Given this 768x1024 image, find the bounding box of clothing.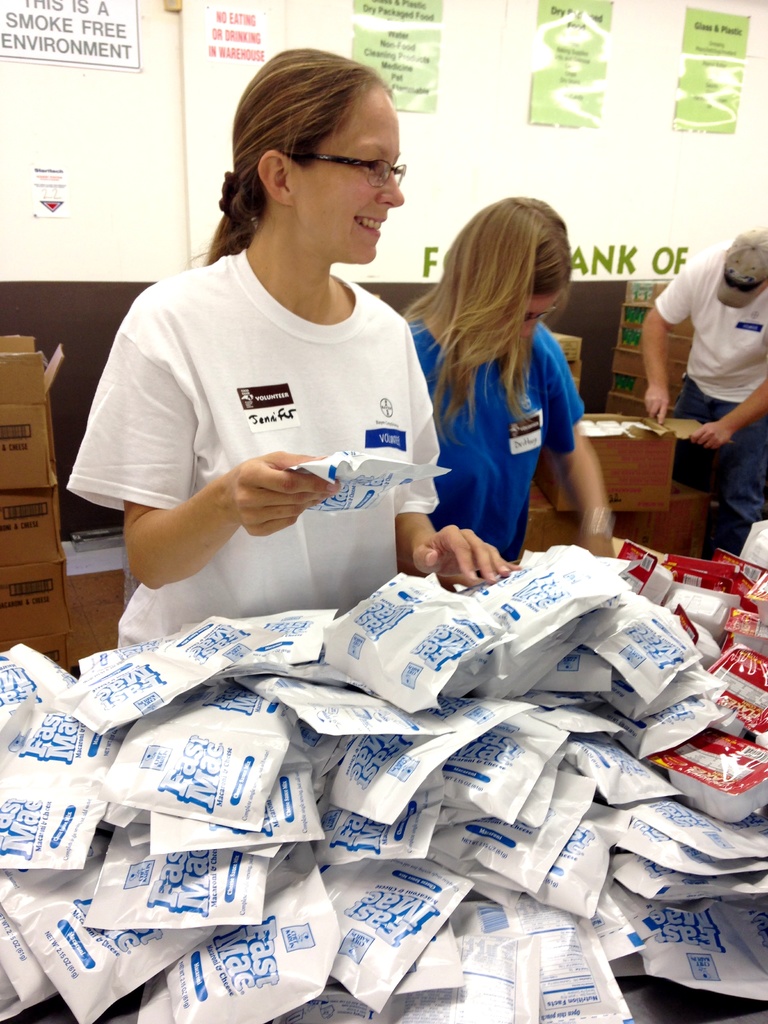
BBox(644, 255, 767, 552).
